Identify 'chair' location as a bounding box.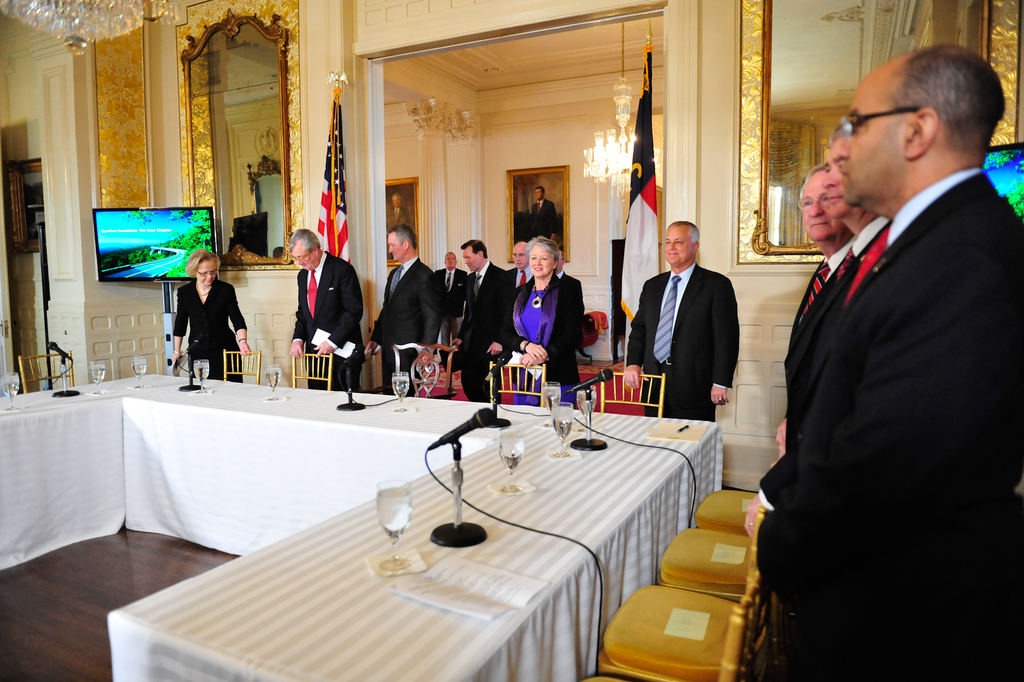
box=[369, 339, 455, 398].
